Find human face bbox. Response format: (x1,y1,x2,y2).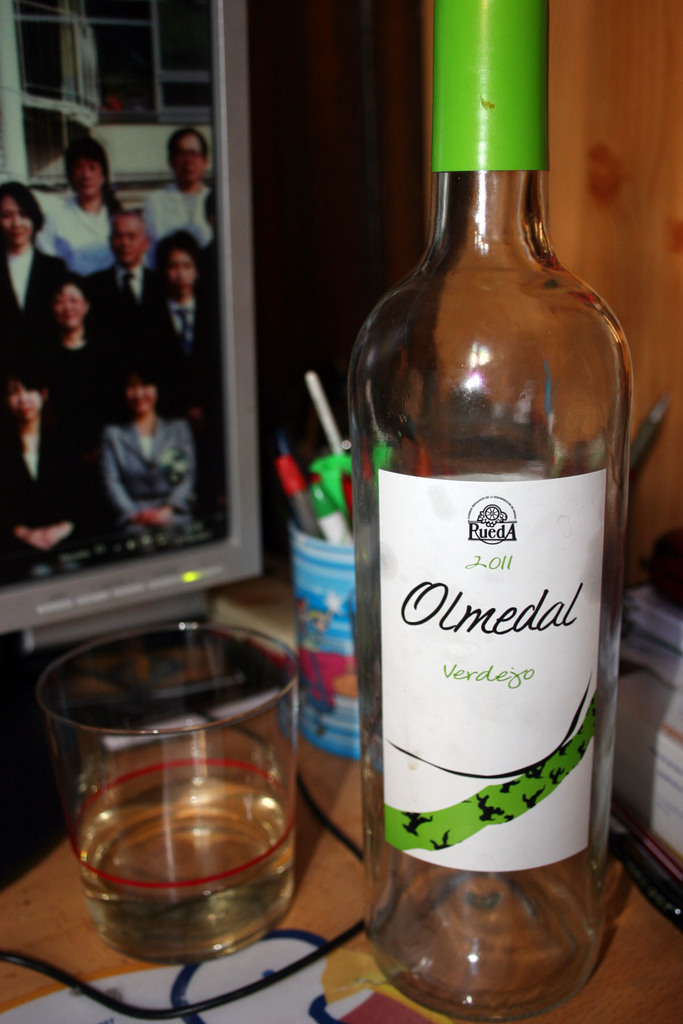
(162,249,206,298).
